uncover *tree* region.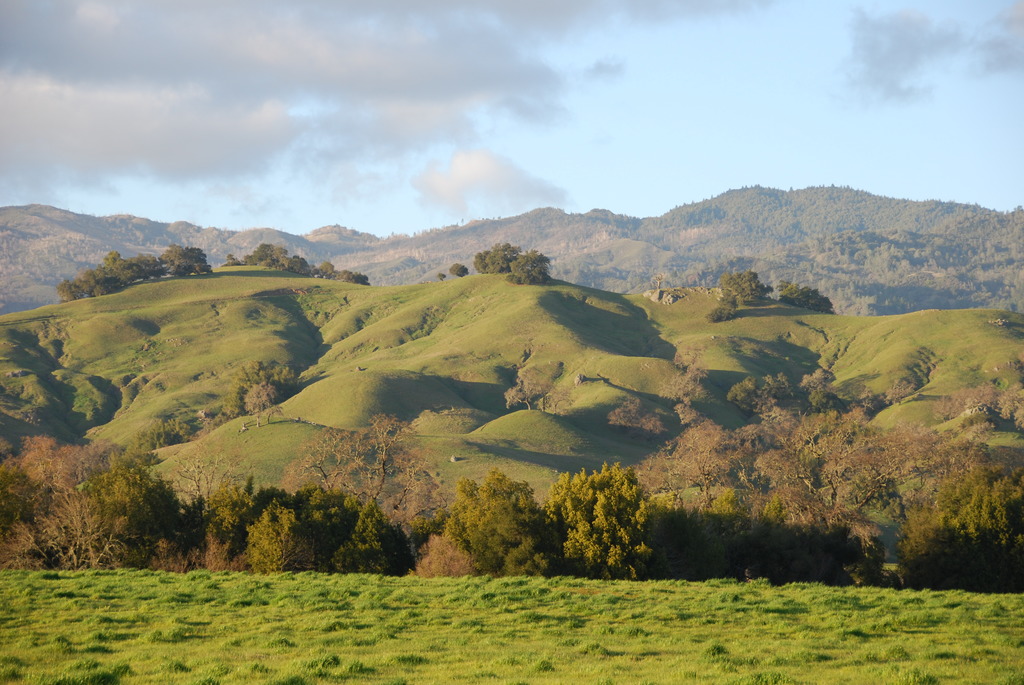
Uncovered: left=664, top=423, right=744, bottom=515.
